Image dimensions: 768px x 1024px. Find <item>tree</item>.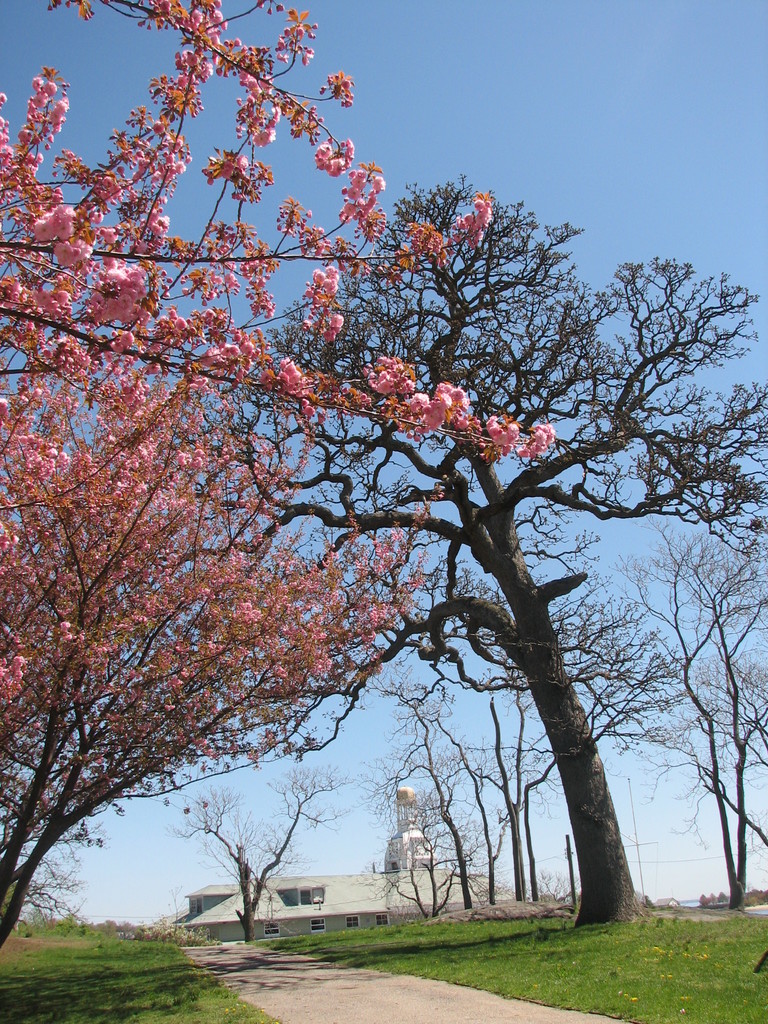
(0,0,564,943).
